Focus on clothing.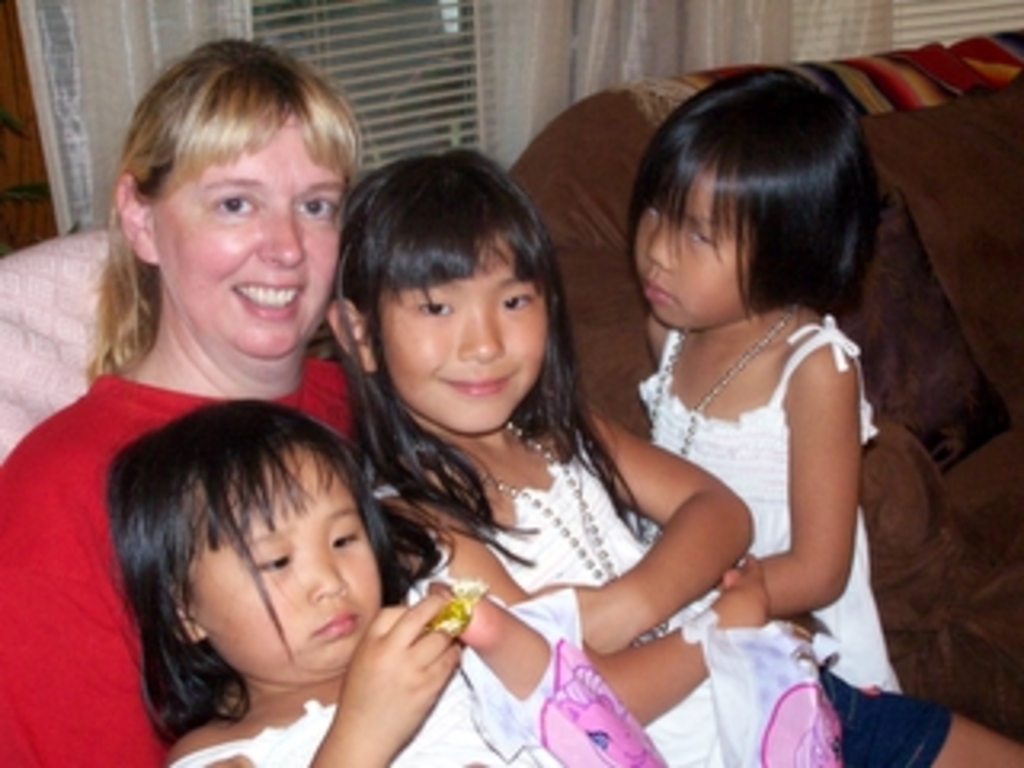
Focused at detection(605, 246, 867, 662).
